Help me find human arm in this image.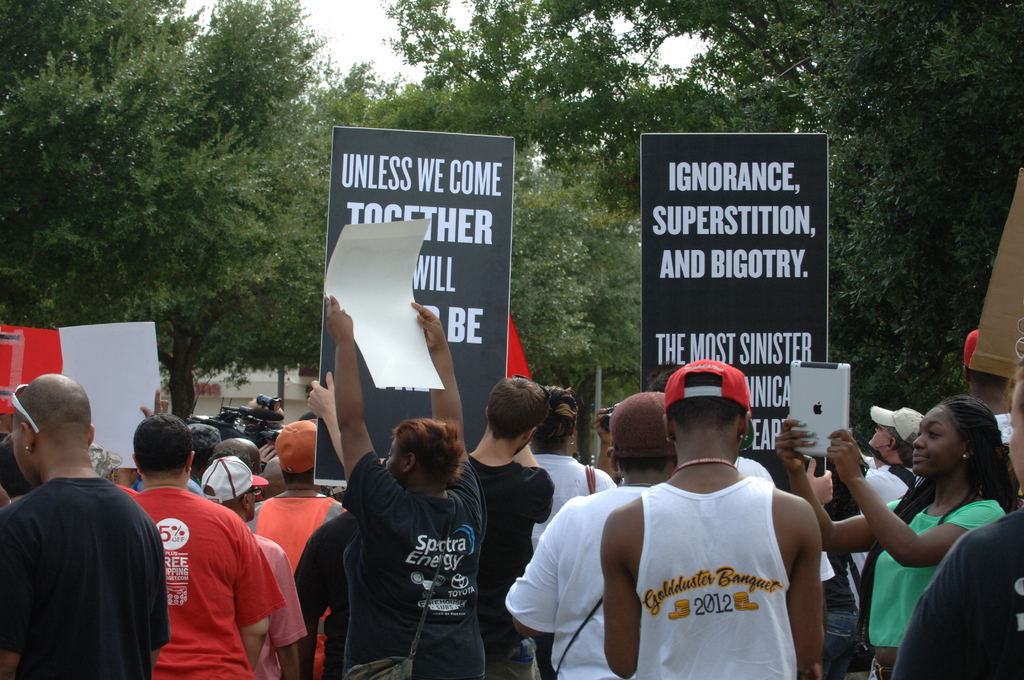
Found it: bbox=[294, 531, 335, 679].
